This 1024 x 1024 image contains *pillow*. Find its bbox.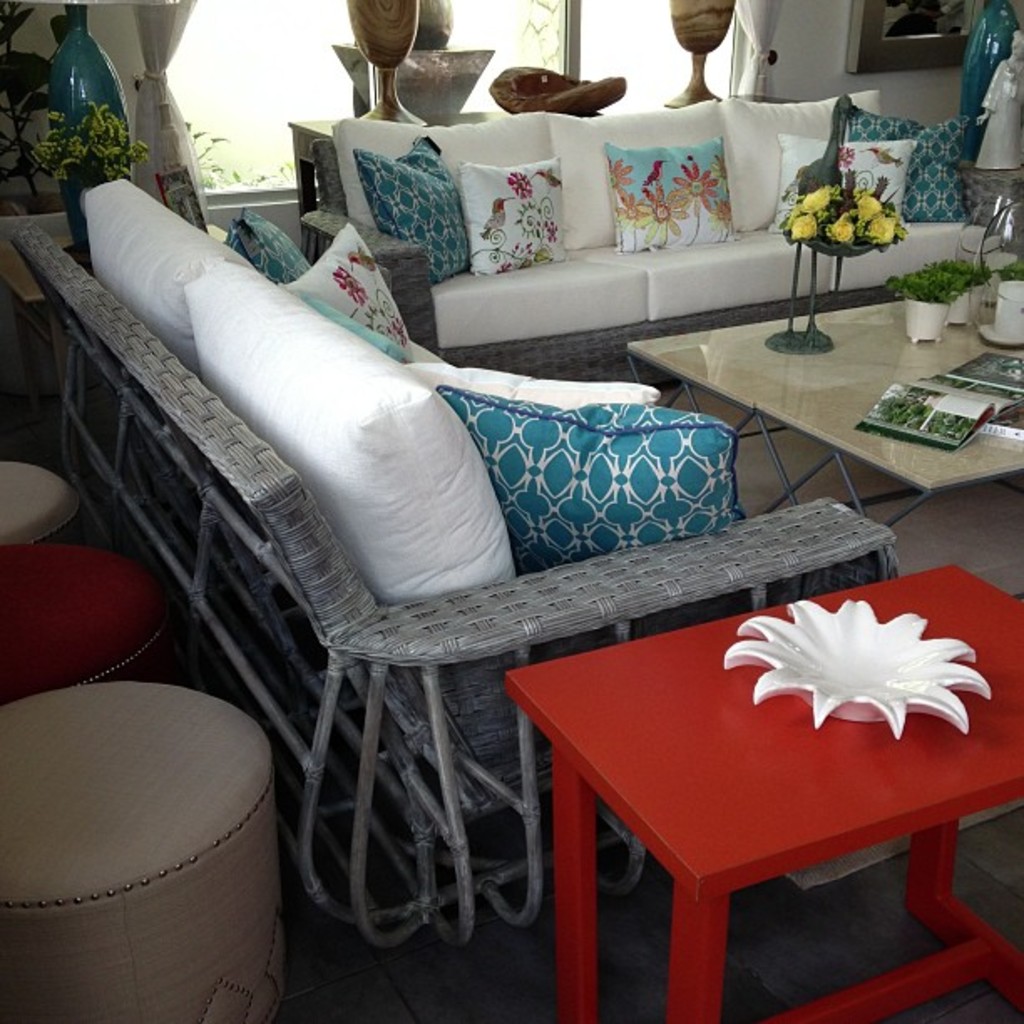
bbox=(300, 223, 417, 387).
